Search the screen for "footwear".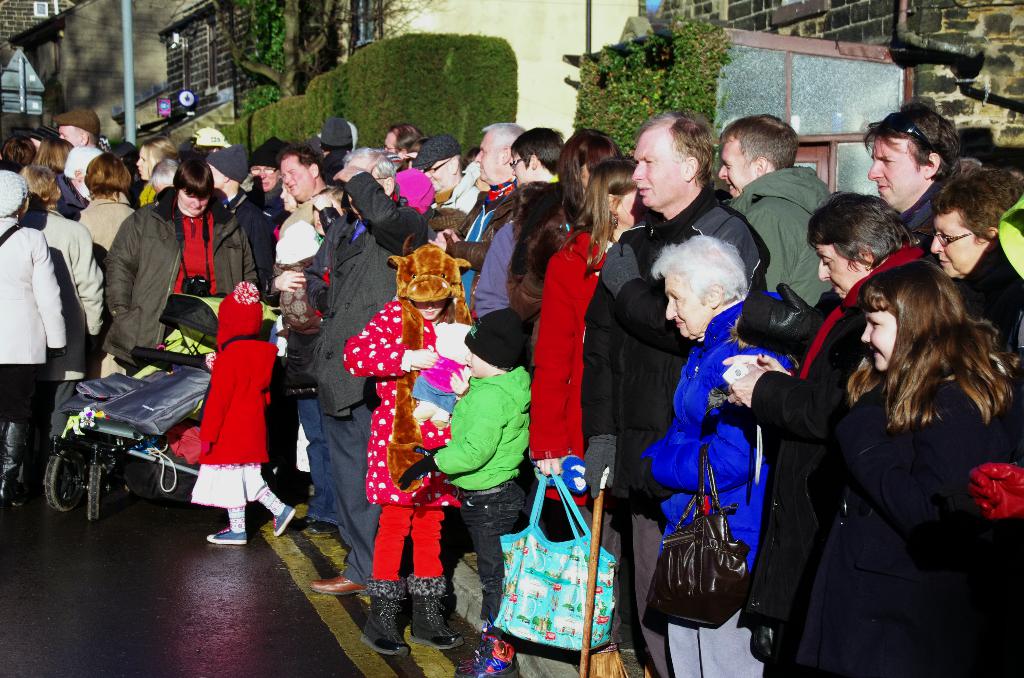
Found at {"left": 307, "top": 520, "right": 346, "bottom": 541}.
